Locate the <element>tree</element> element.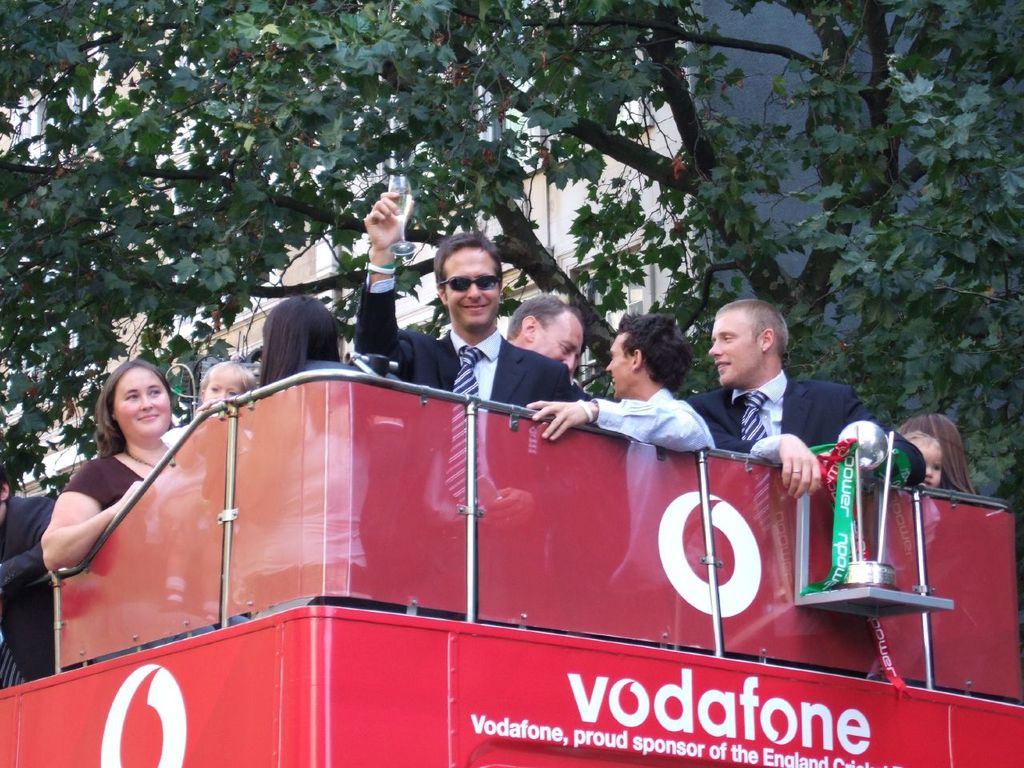
Element bbox: 0,0,1023,489.
